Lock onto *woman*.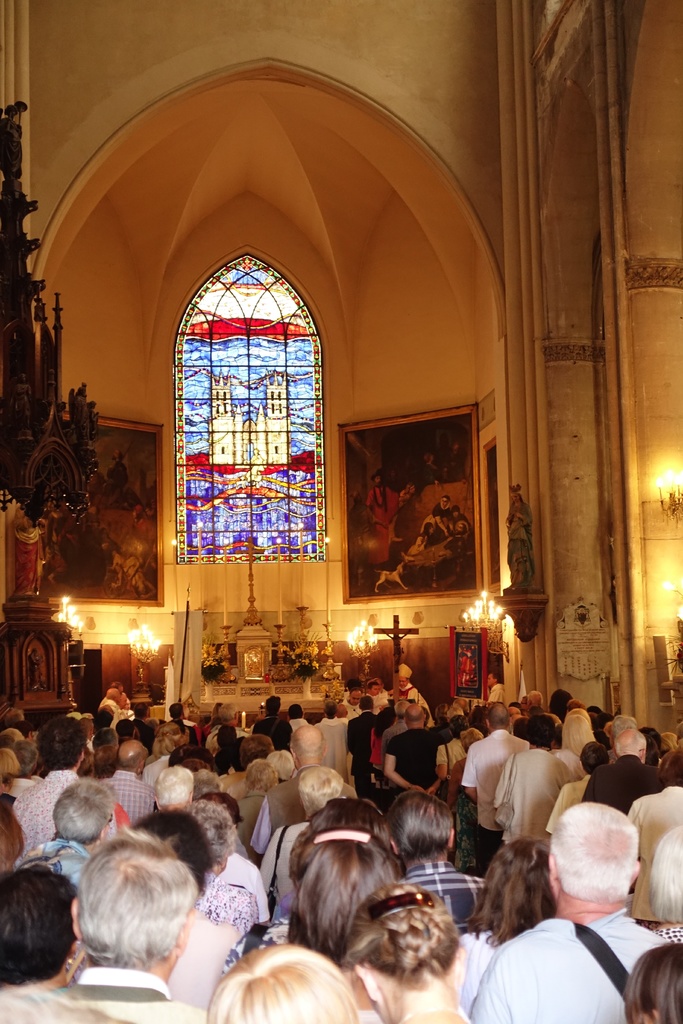
Locked: bbox=[0, 745, 22, 804].
